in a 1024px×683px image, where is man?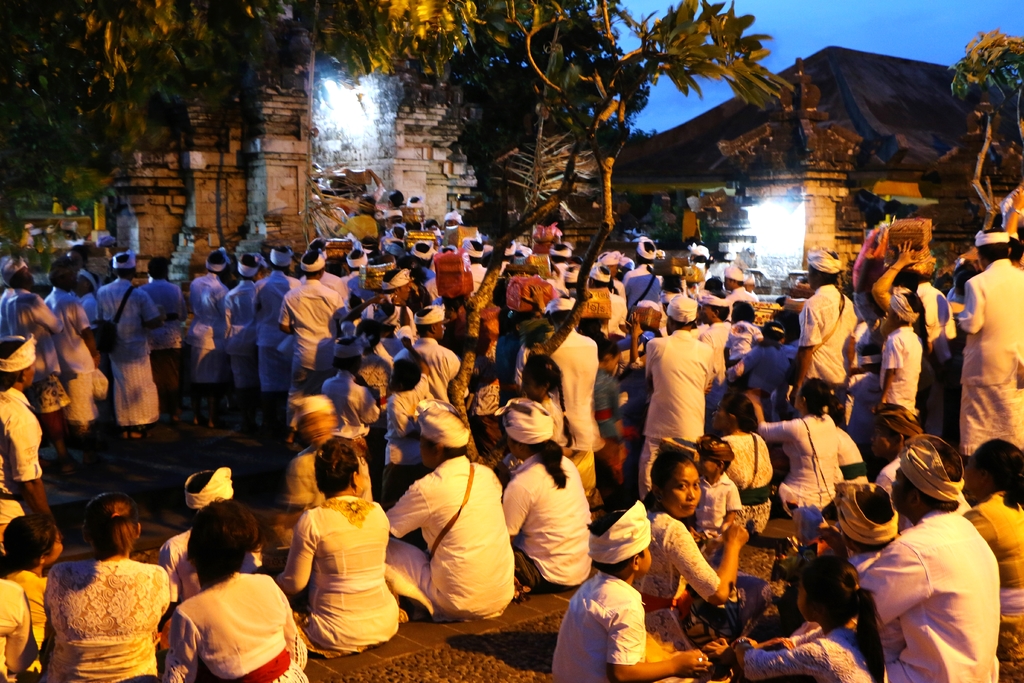
<bbox>184, 249, 227, 369</bbox>.
